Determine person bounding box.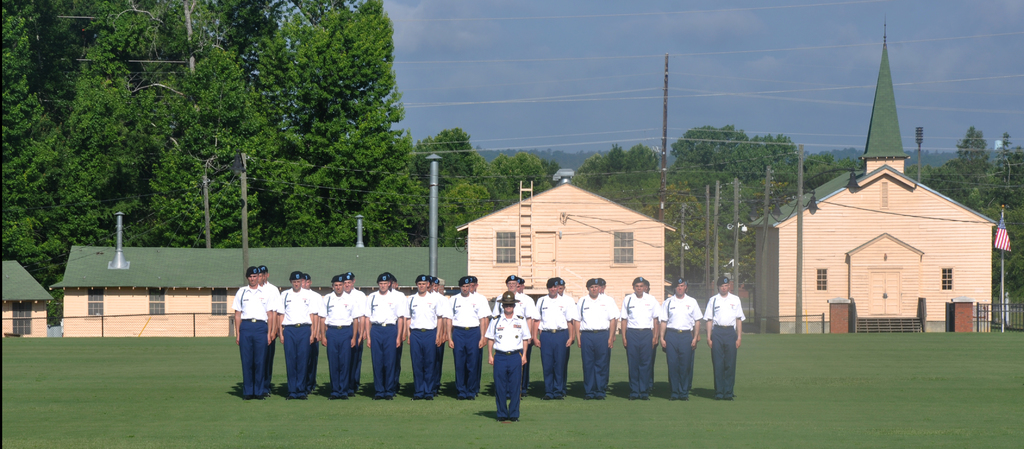
Determined: BBox(659, 280, 703, 400).
